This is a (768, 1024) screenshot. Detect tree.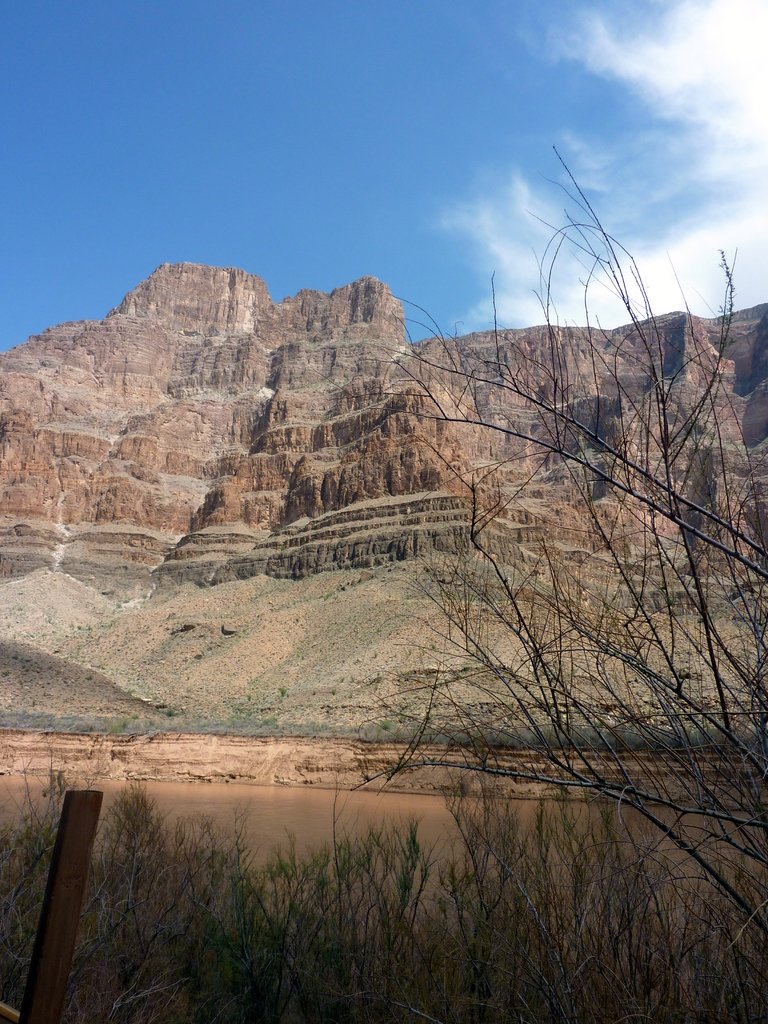
box(353, 140, 767, 970).
